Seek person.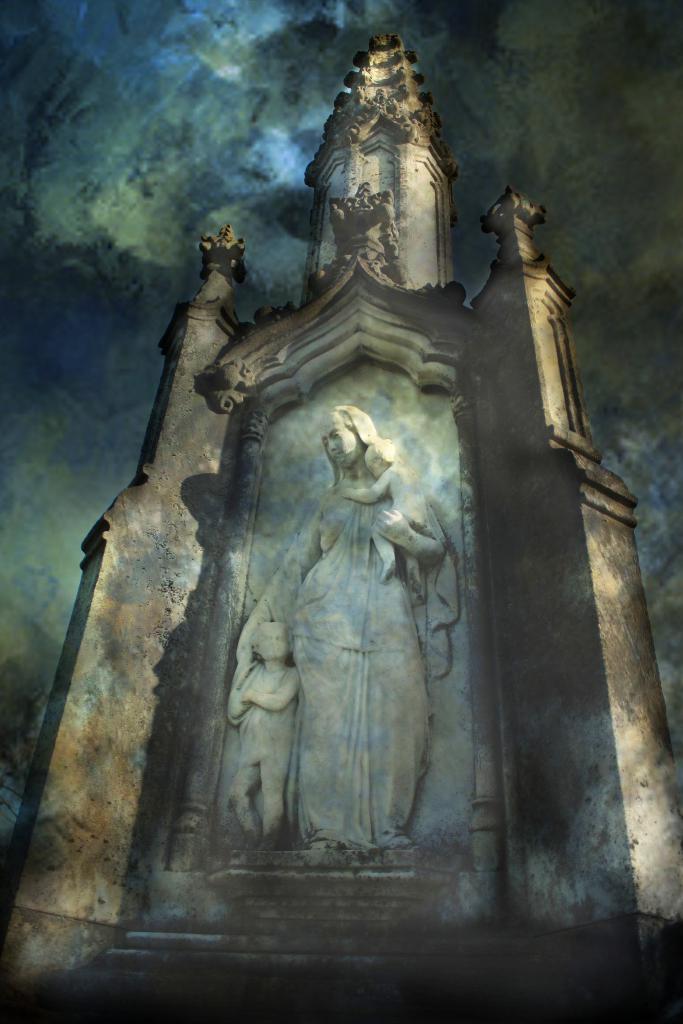
x1=345 y1=440 x2=432 y2=605.
